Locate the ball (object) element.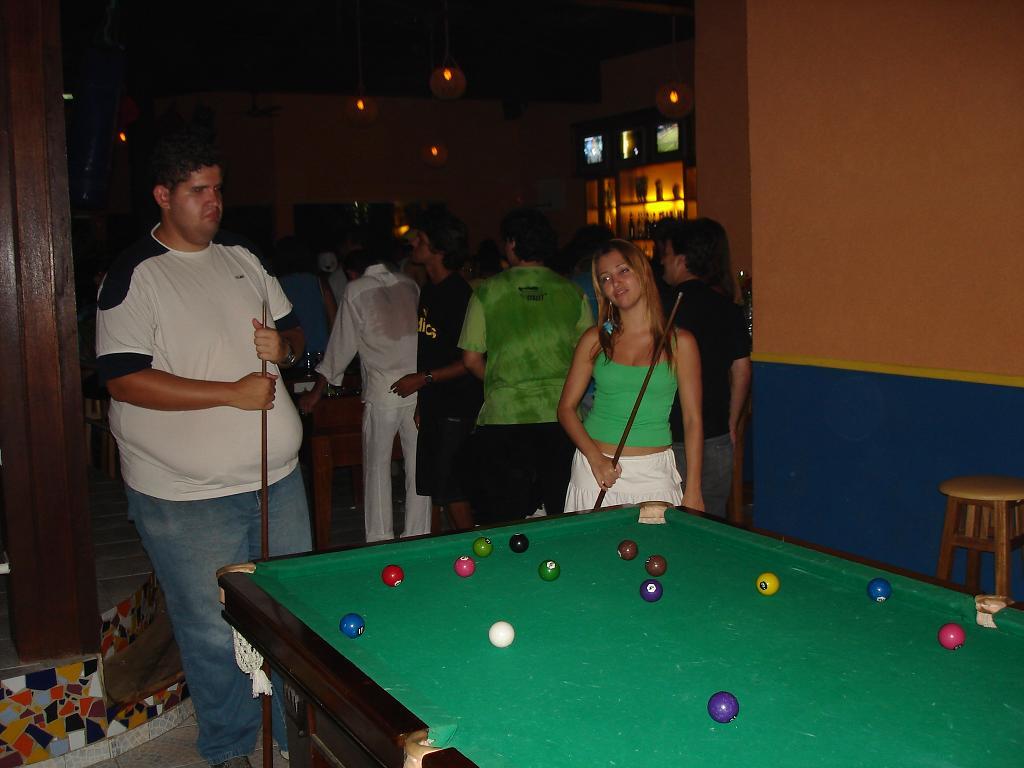
Element bbox: [left=541, top=556, right=563, bottom=580].
